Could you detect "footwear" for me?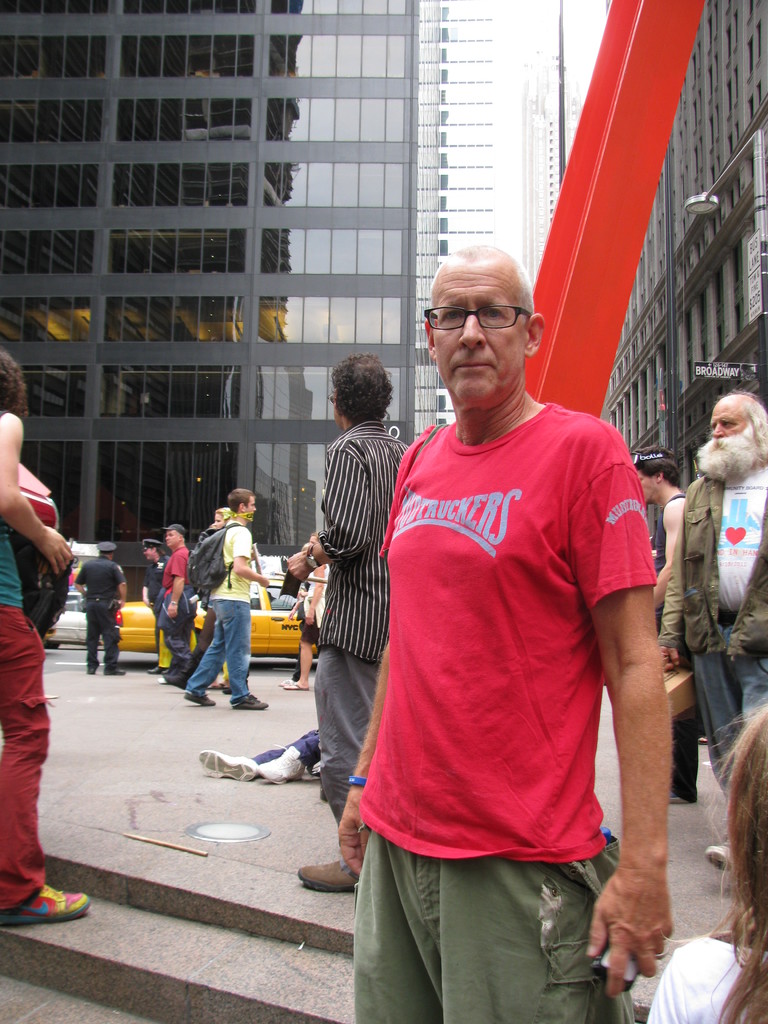
Detection result: bbox=(298, 858, 357, 890).
